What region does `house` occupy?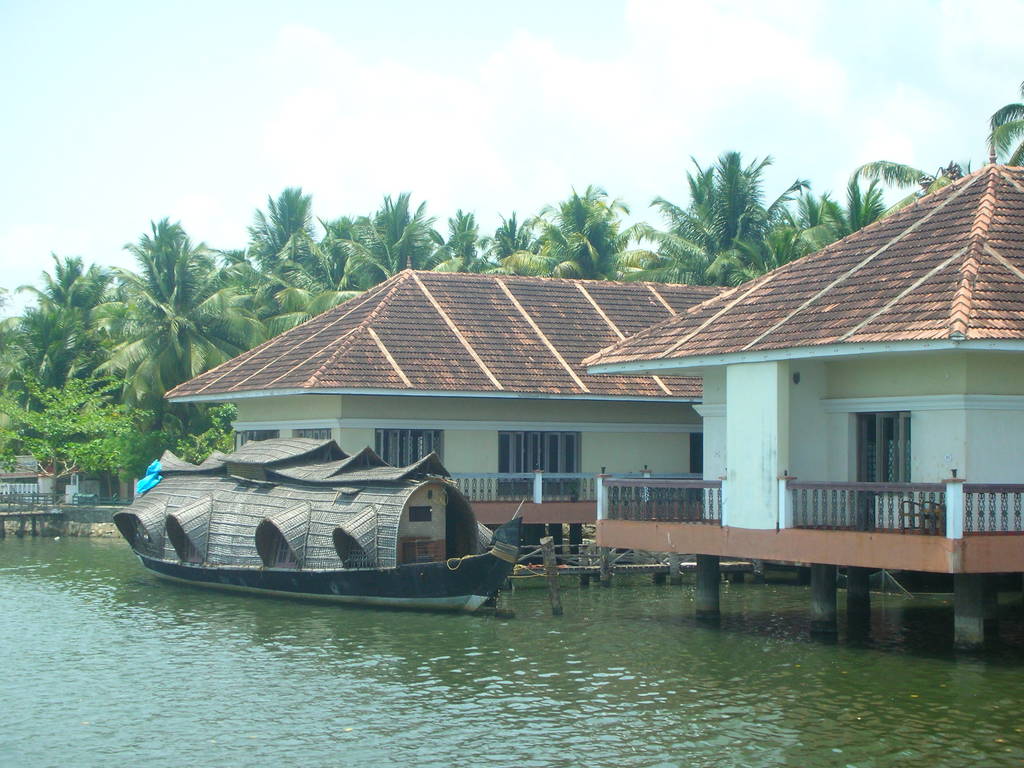
x1=172, y1=264, x2=732, y2=570.
